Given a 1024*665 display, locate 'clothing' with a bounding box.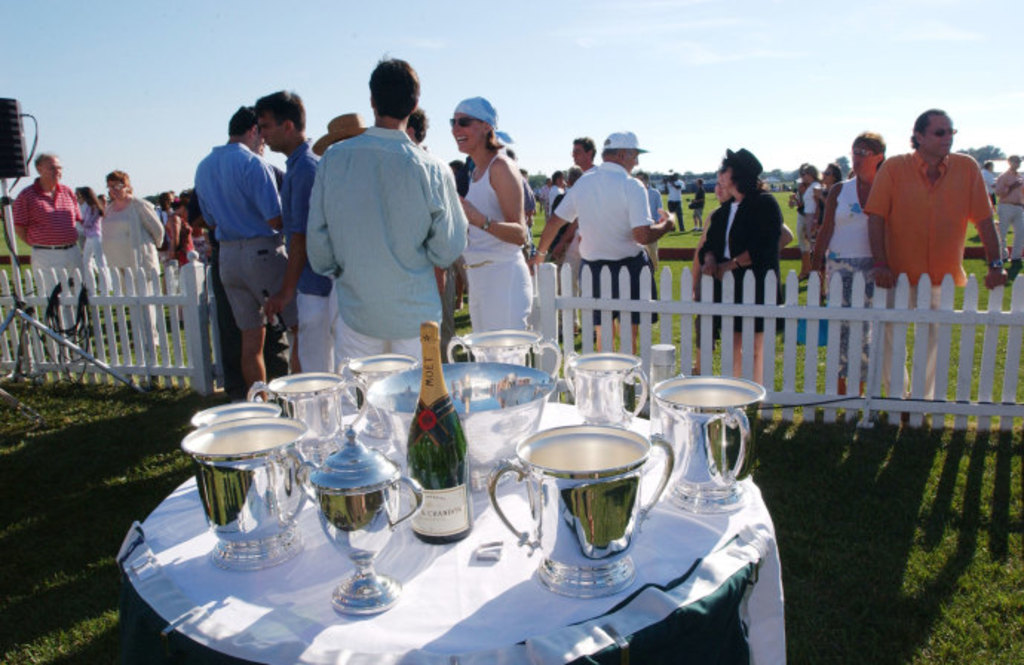
Located: <region>997, 168, 1023, 263</region>.
